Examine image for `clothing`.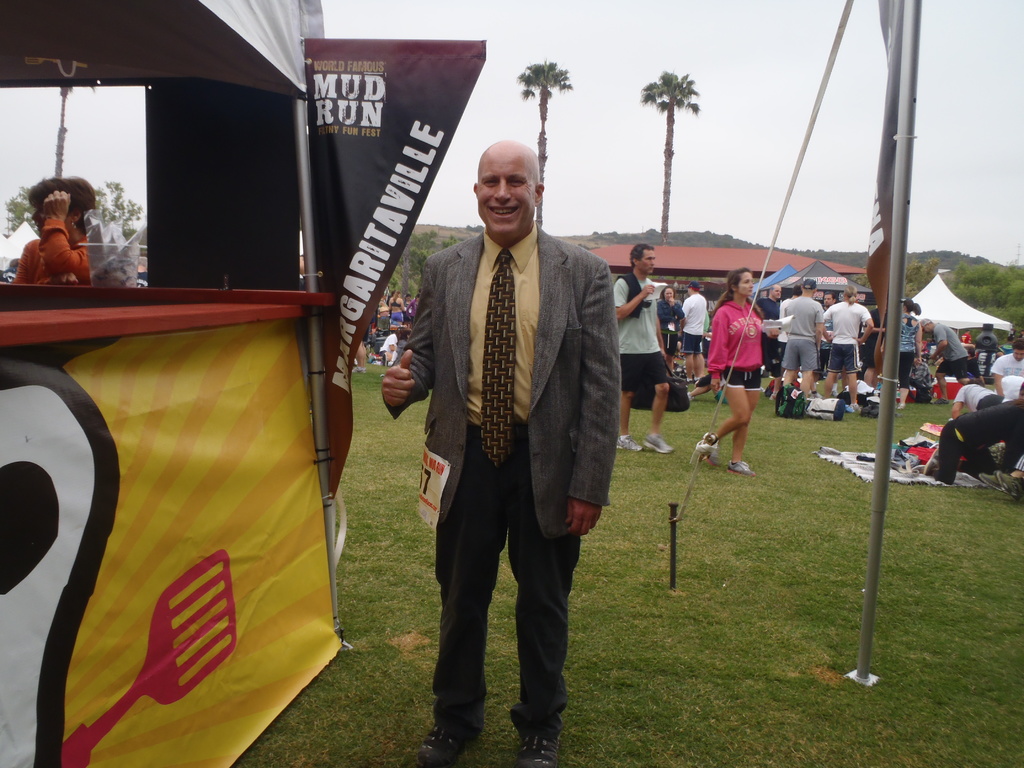
Examination result: {"x1": 678, "y1": 291, "x2": 710, "y2": 356}.
